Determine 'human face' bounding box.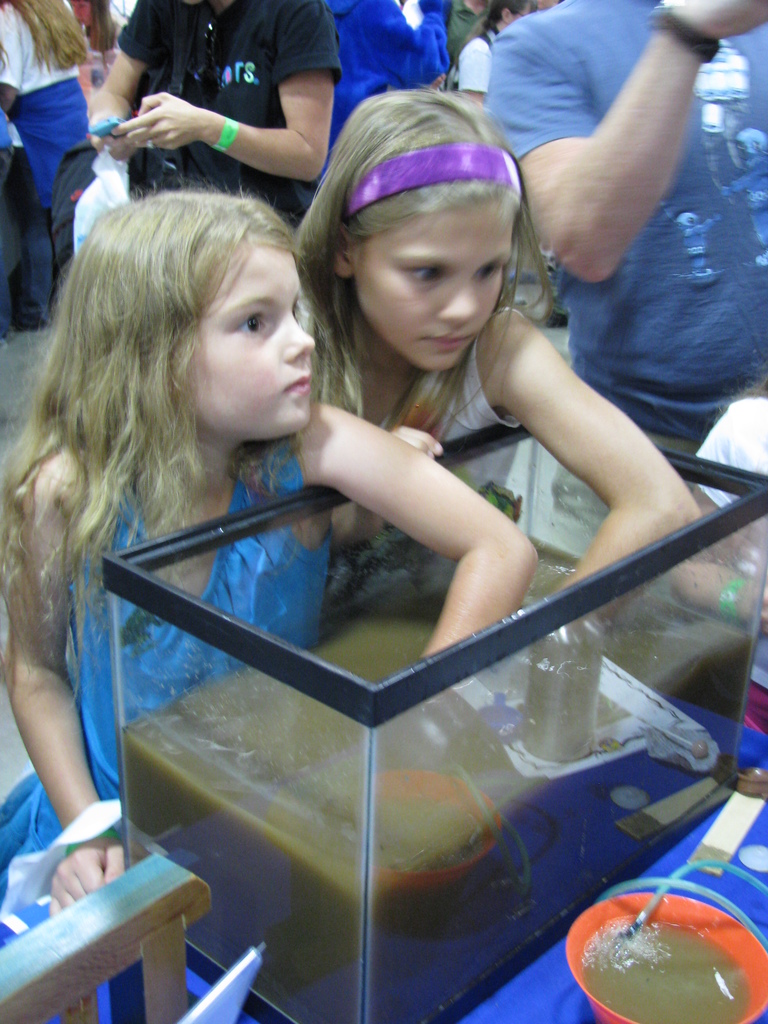
Determined: Rect(193, 246, 316, 451).
